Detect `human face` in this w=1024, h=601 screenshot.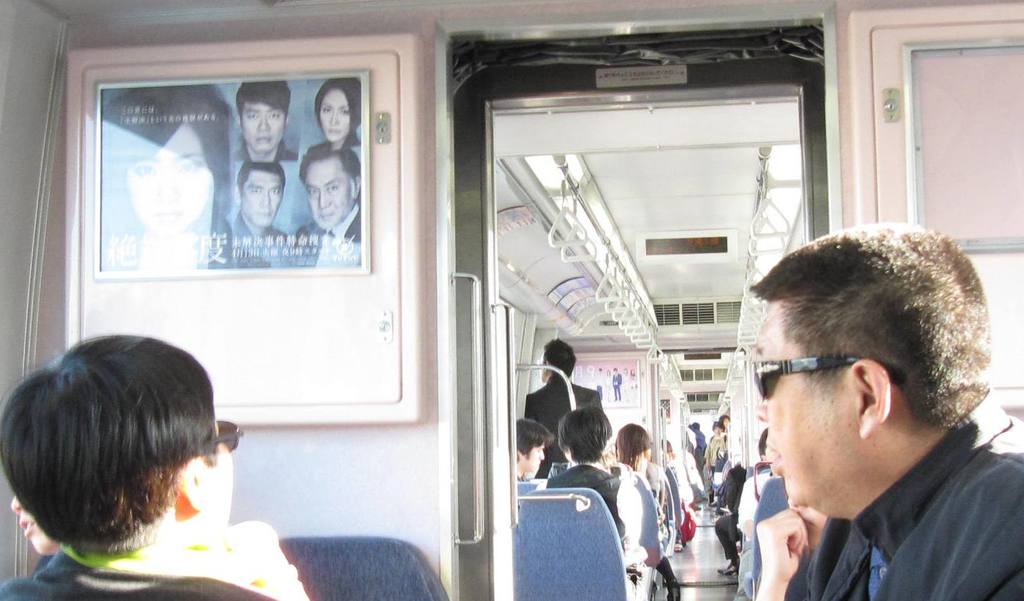
Detection: x1=790 y1=500 x2=824 y2=553.
